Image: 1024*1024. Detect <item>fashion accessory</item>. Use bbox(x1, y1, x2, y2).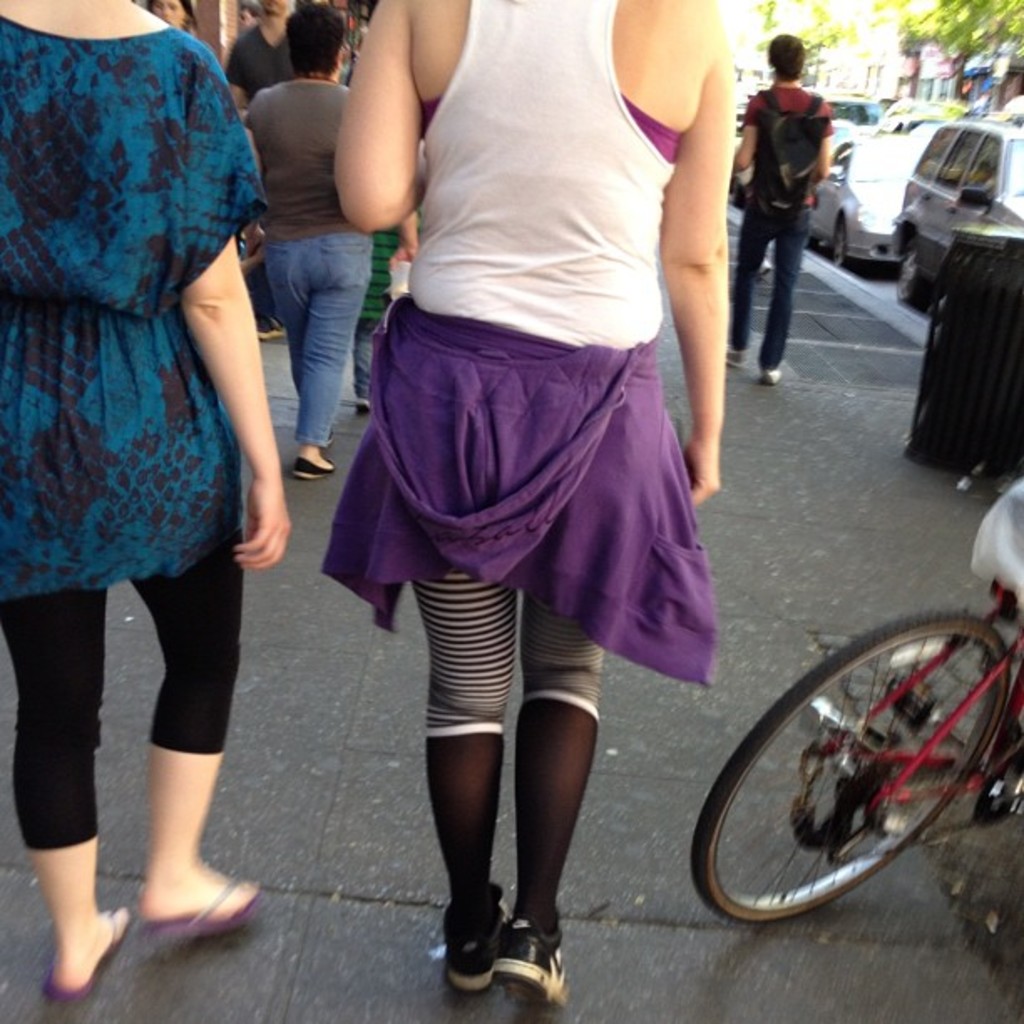
bbox(755, 85, 830, 219).
